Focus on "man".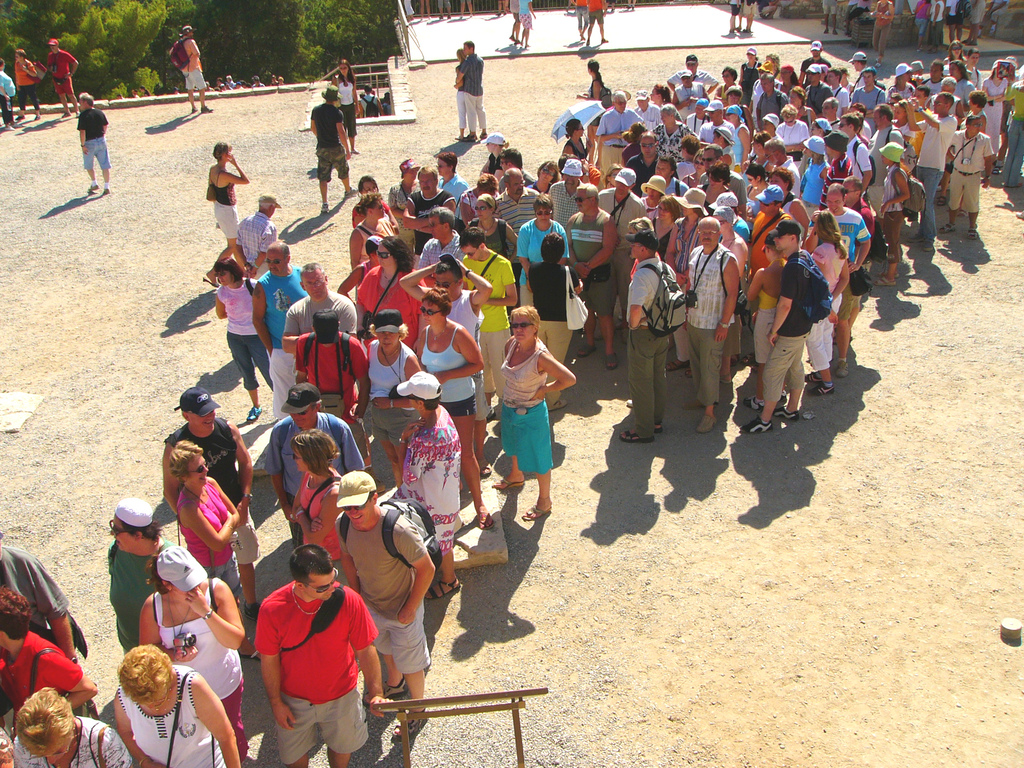
Focused at bbox=[964, 49, 983, 84].
